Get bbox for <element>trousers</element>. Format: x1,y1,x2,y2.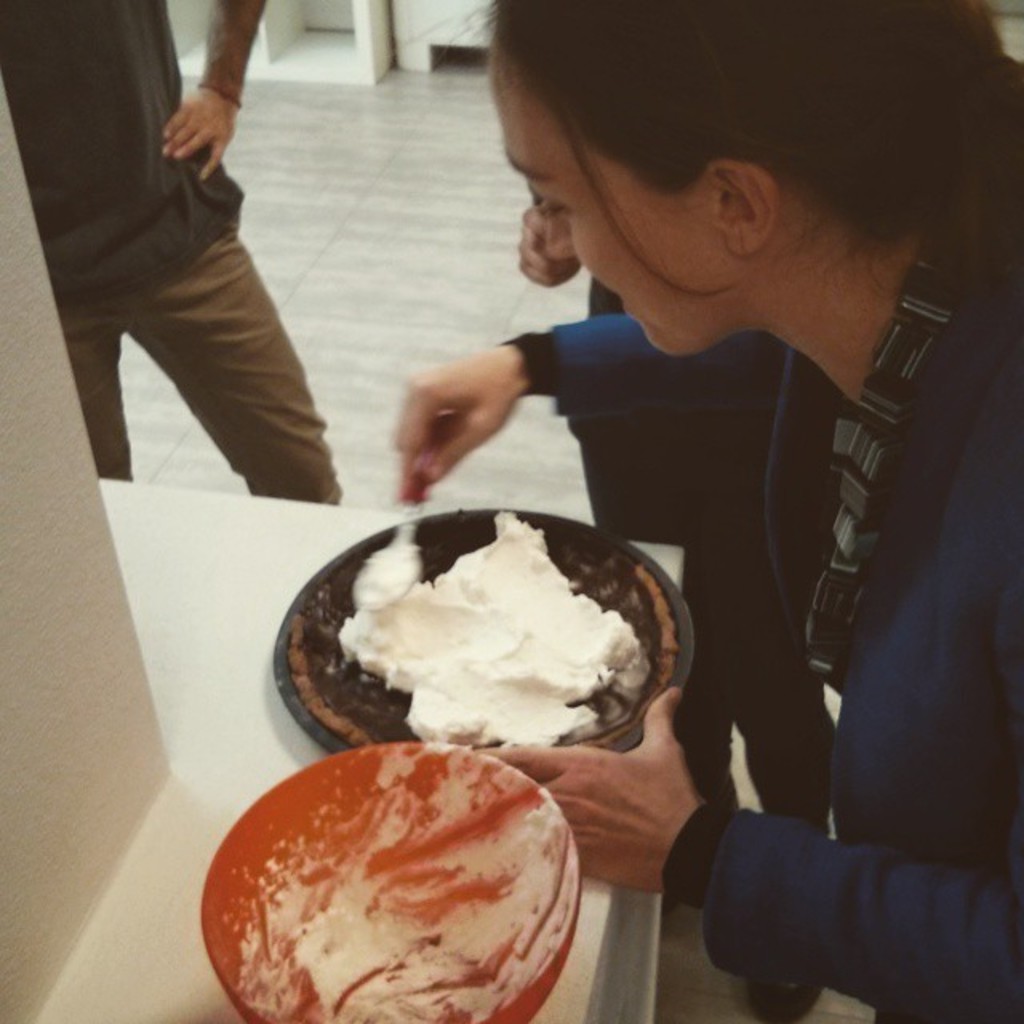
64,211,346,502.
